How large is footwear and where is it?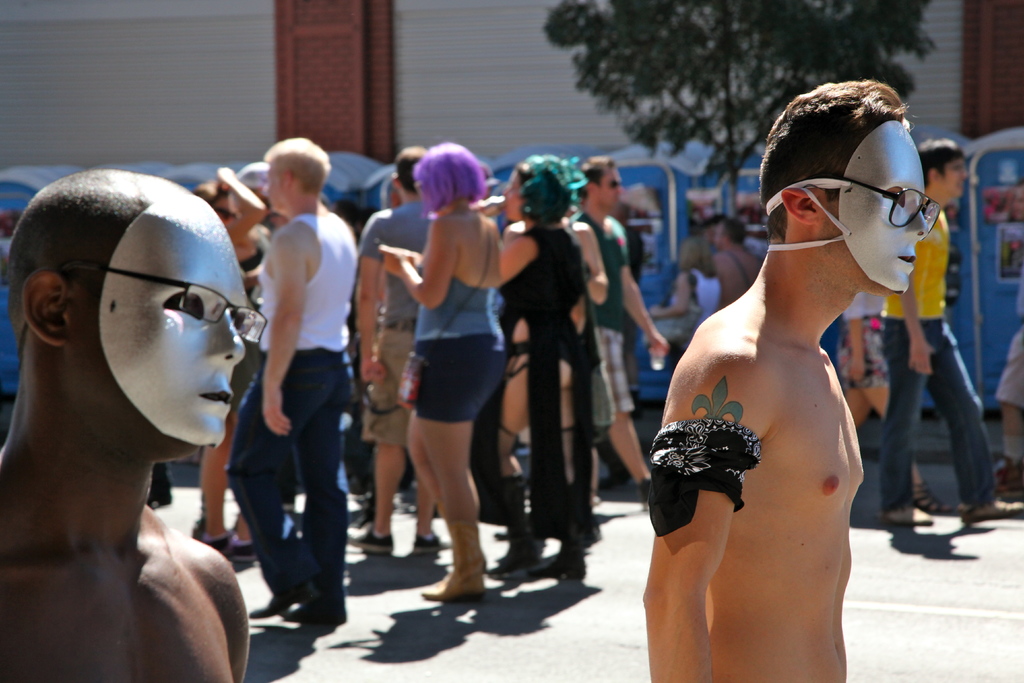
Bounding box: <bbox>410, 530, 454, 555</bbox>.
